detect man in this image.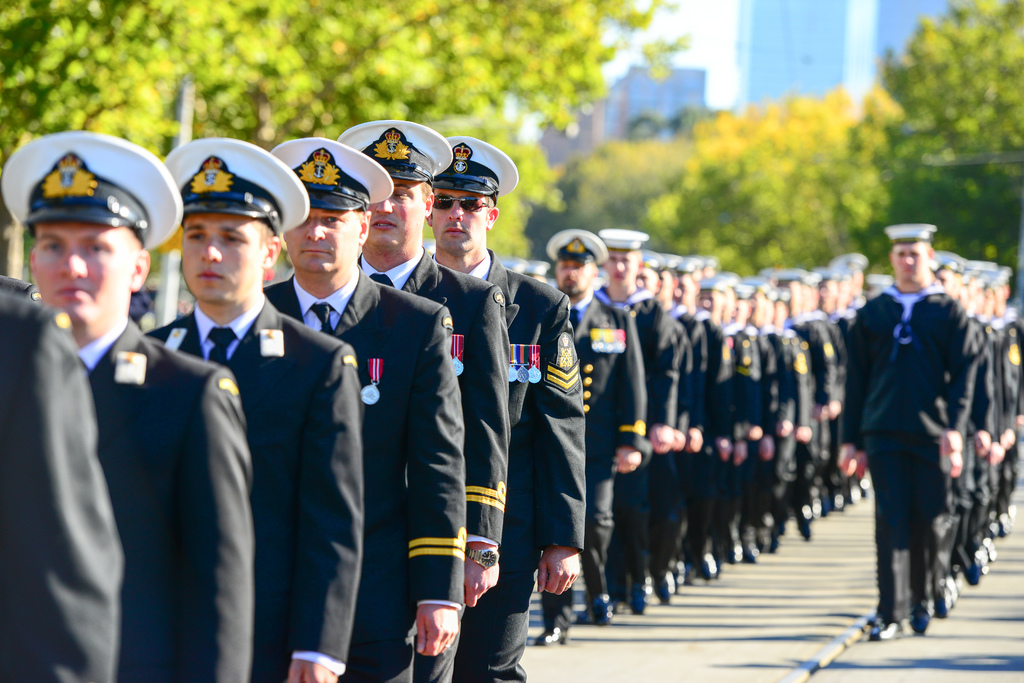
Detection: {"x1": 263, "y1": 134, "x2": 465, "y2": 682}.
